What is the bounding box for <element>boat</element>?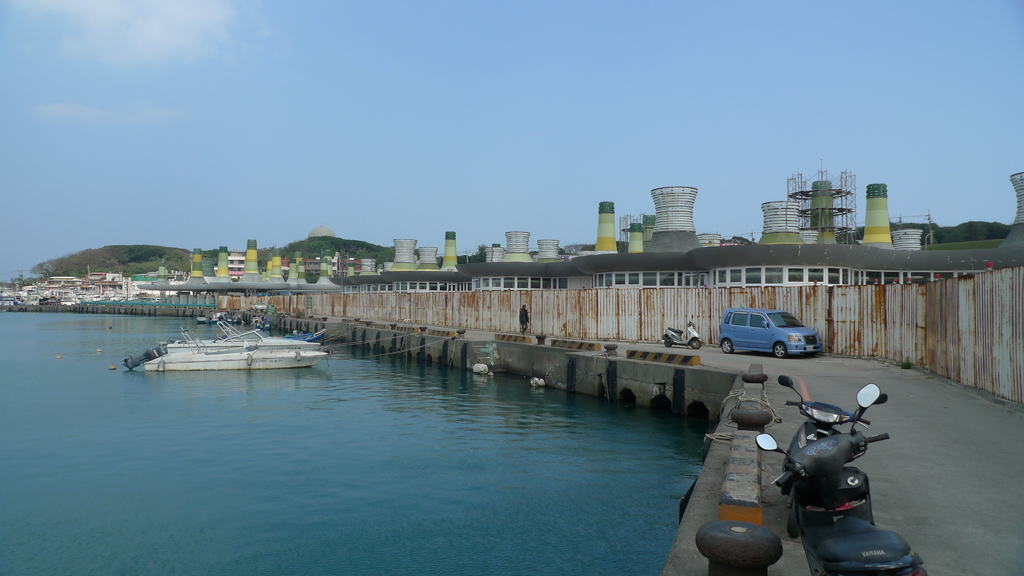
bbox=[116, 303, 328, 369].
